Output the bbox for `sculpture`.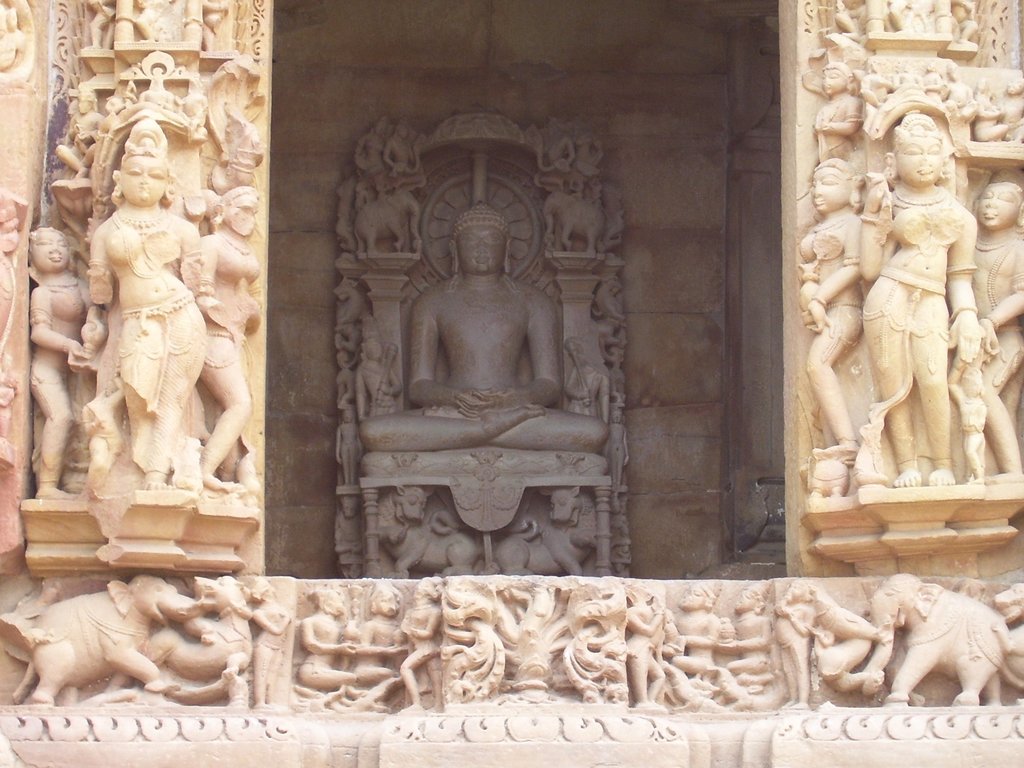
Rect(719, 582, 778, 710).
